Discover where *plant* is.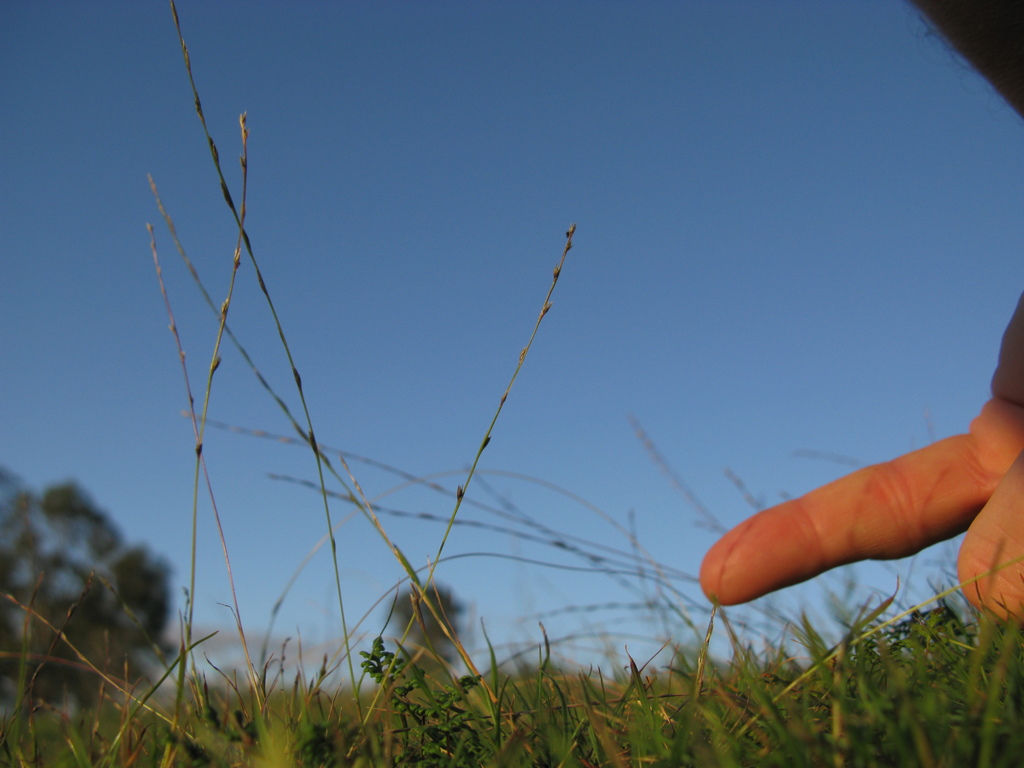
Discovered at bbox=(0, 525, 196, 767).
